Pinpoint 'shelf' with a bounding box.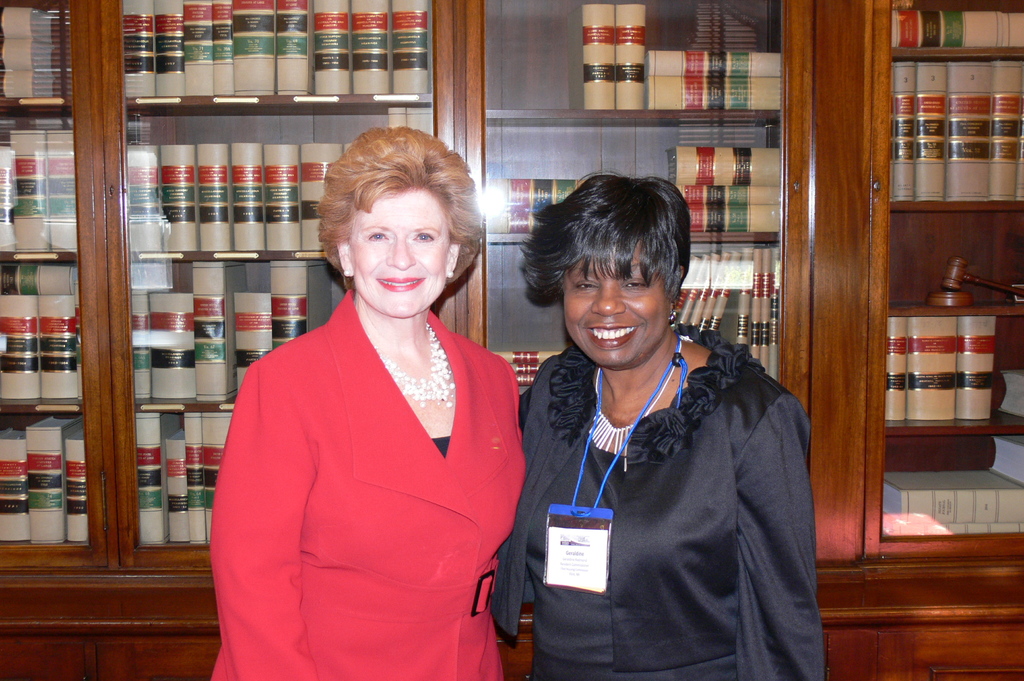
{"left": 466, "top": 115, "right": 783, "bottom": 232}.
